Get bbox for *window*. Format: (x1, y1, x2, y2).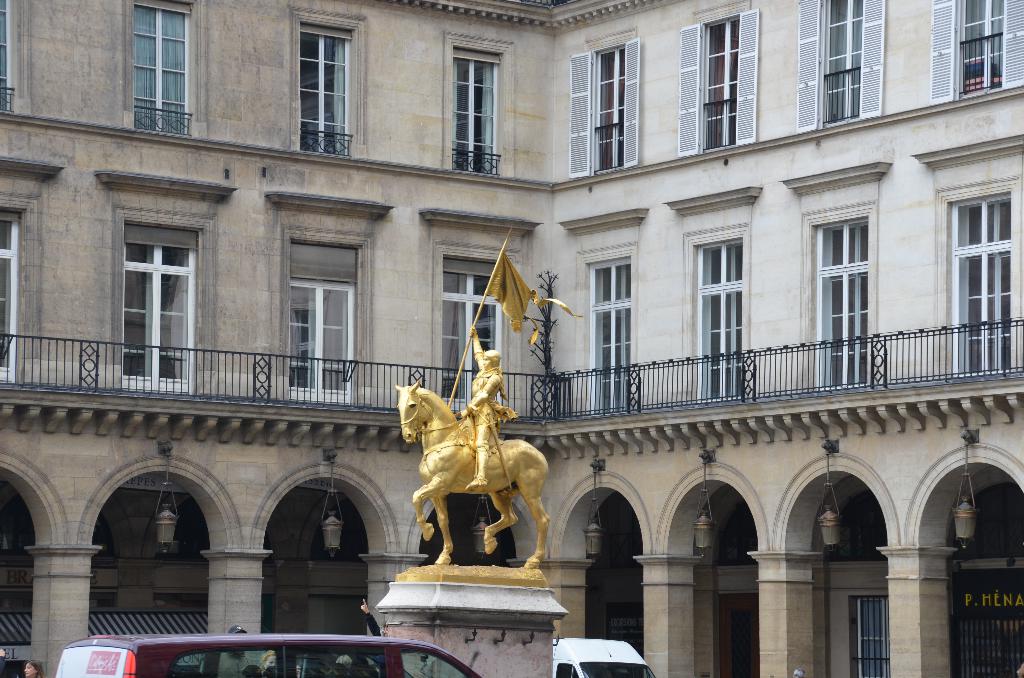
(685, 227, 749, 406).
